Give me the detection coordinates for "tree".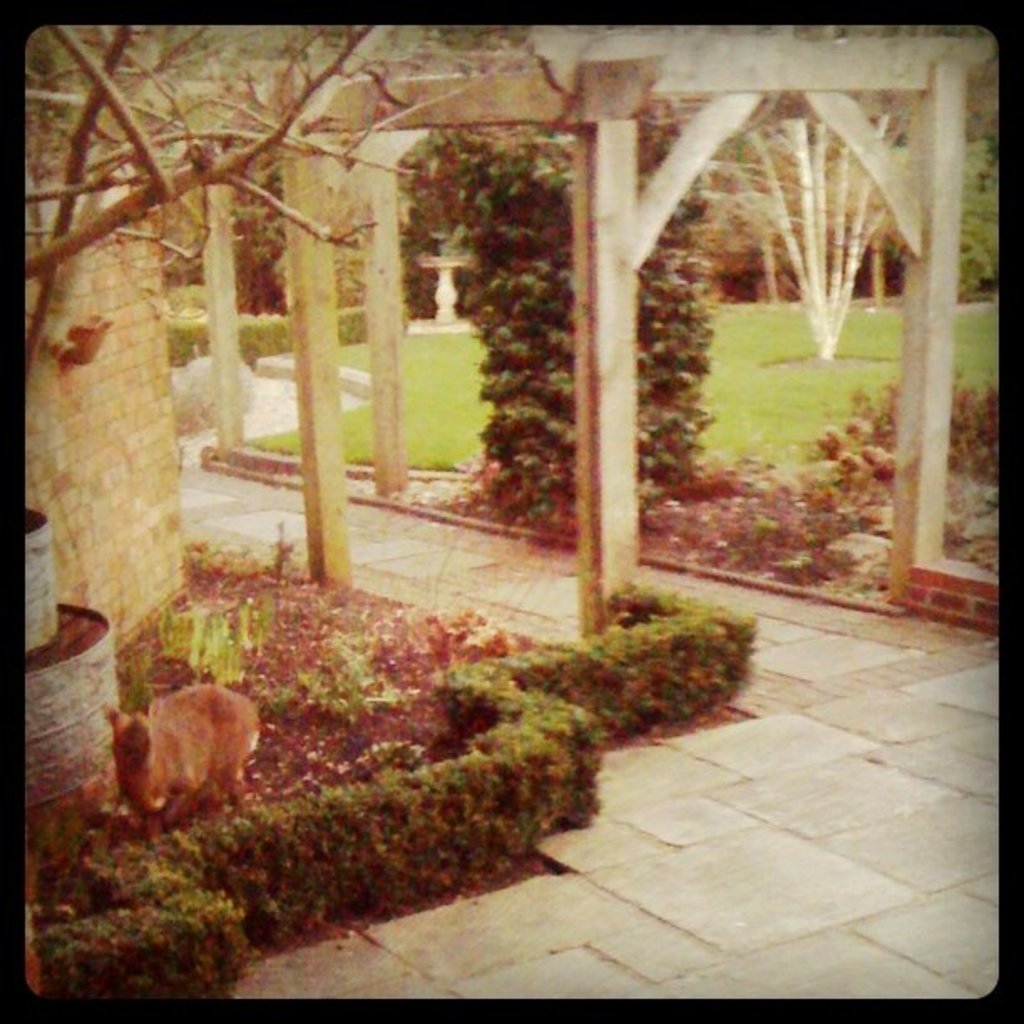
BBox(17, 23, 525, 368).
